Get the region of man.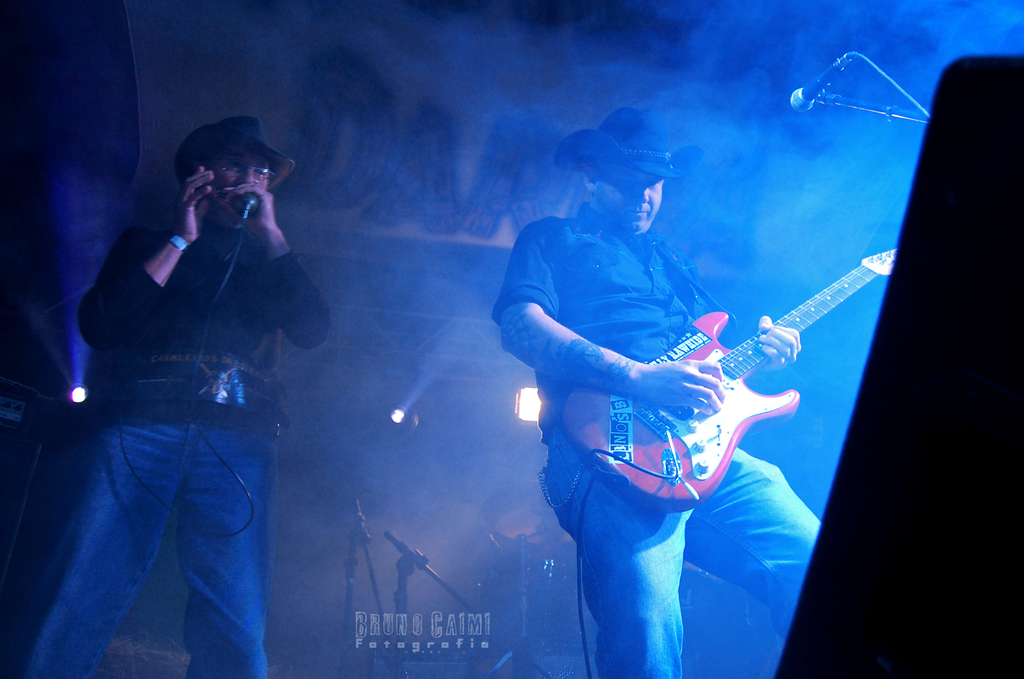
<bbox>40, 95, 340, 669</bbox>.
